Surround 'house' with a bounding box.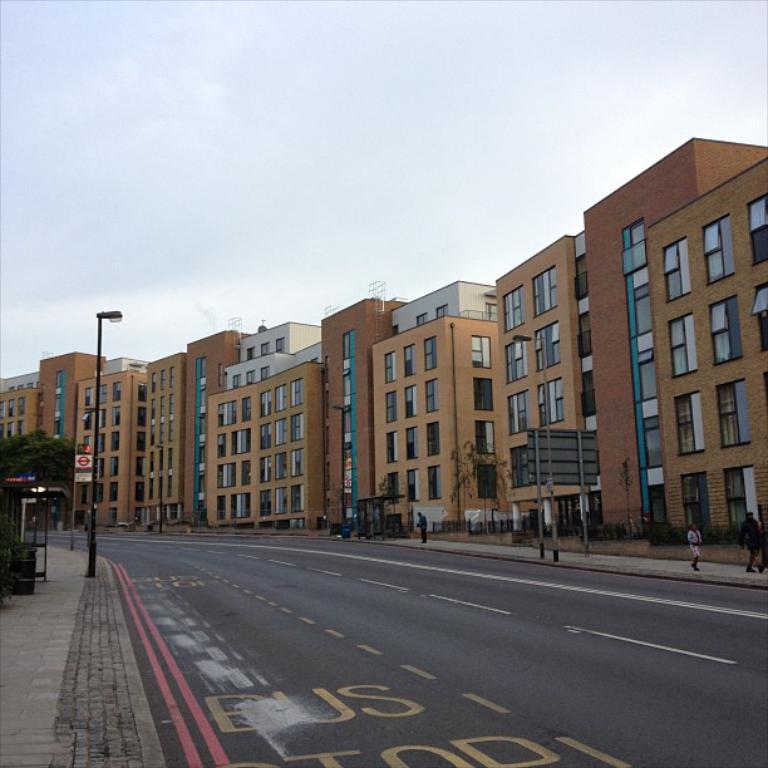
box(261, 368, 324, 535).
